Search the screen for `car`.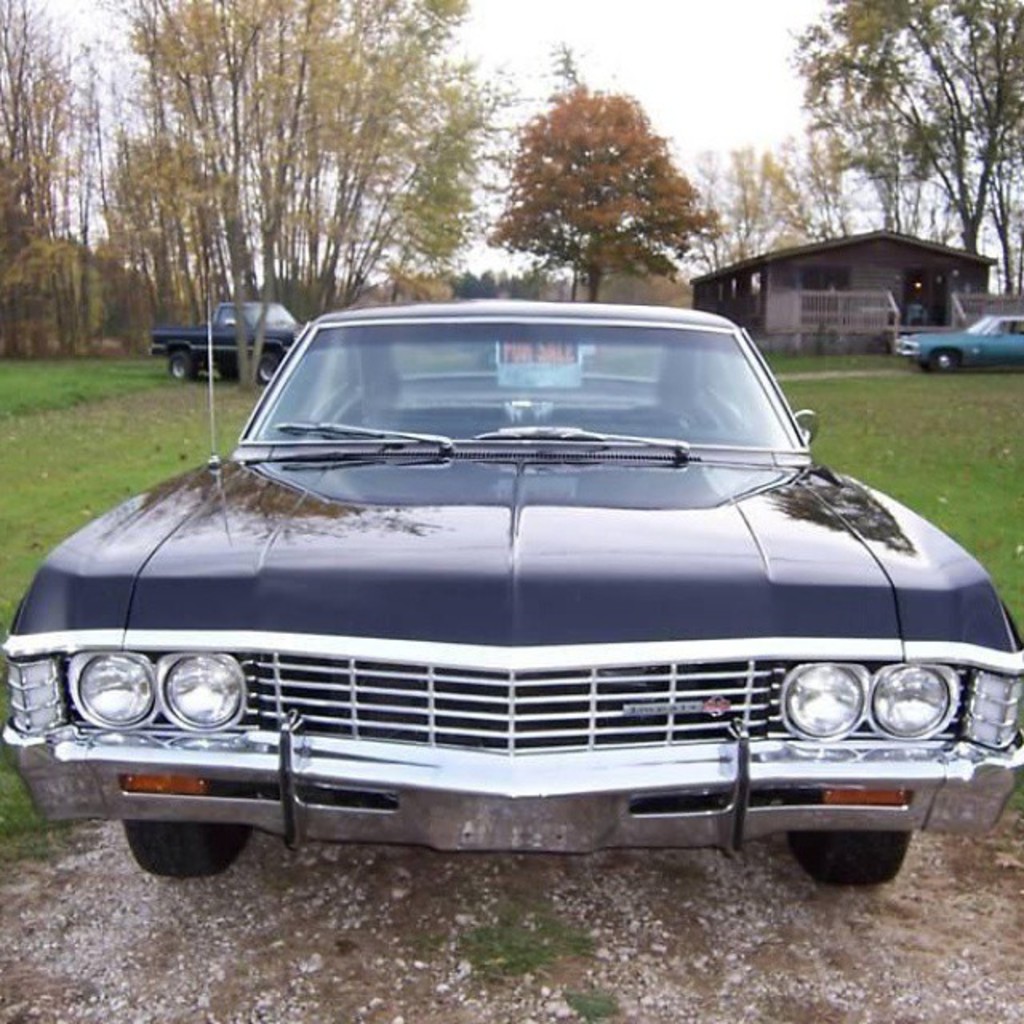
Found at (left=893, top=318, right=1022, bottom=371).
